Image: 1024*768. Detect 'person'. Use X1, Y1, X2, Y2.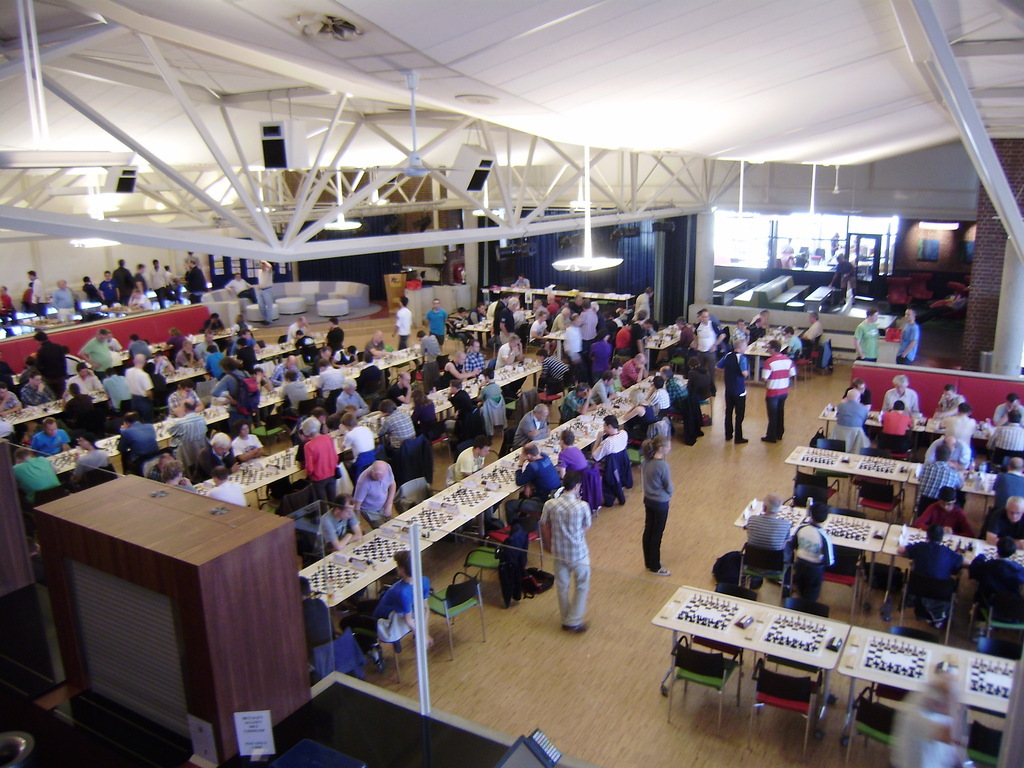
762, 338, 799, 443.
